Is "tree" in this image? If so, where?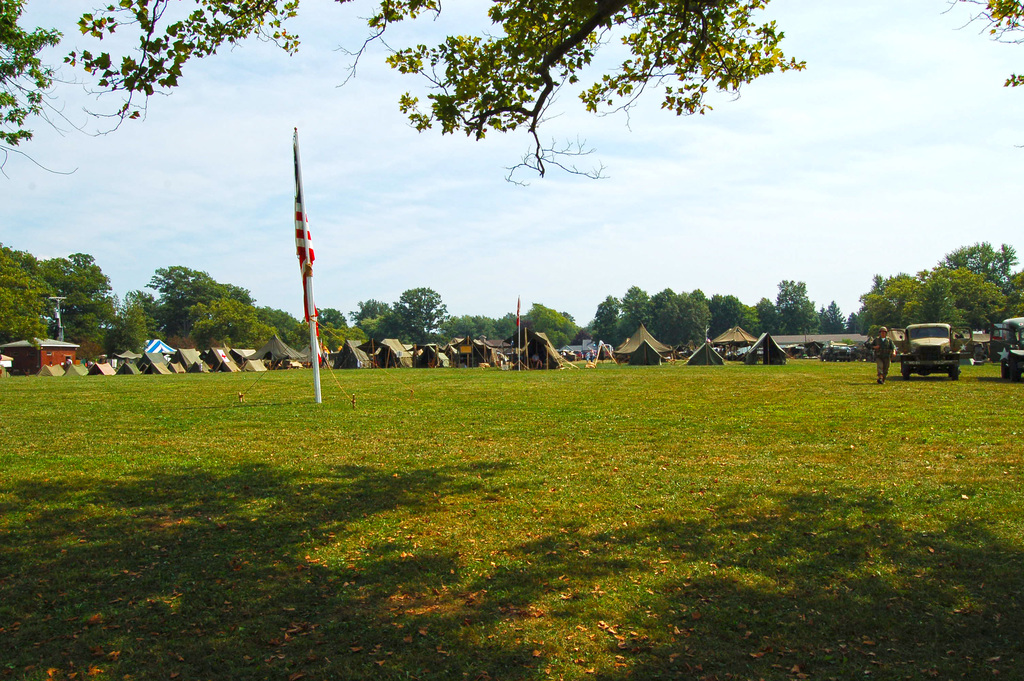
Yes, at box(480, 315, 500, 342).
